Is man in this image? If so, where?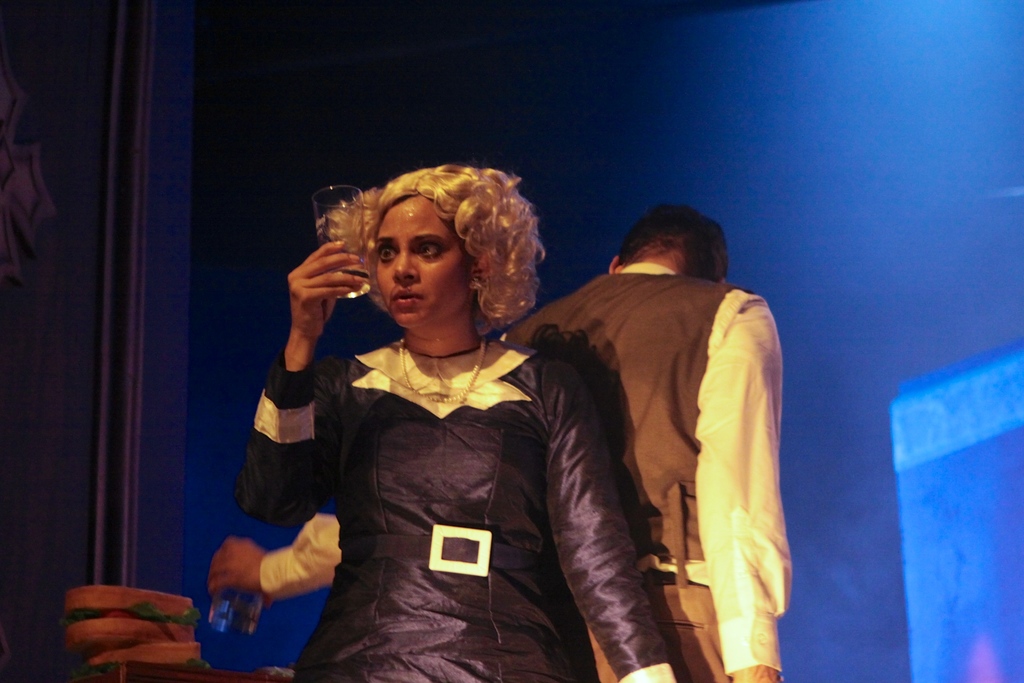
Yes, at bbox=(209, 209, 790, 682).
